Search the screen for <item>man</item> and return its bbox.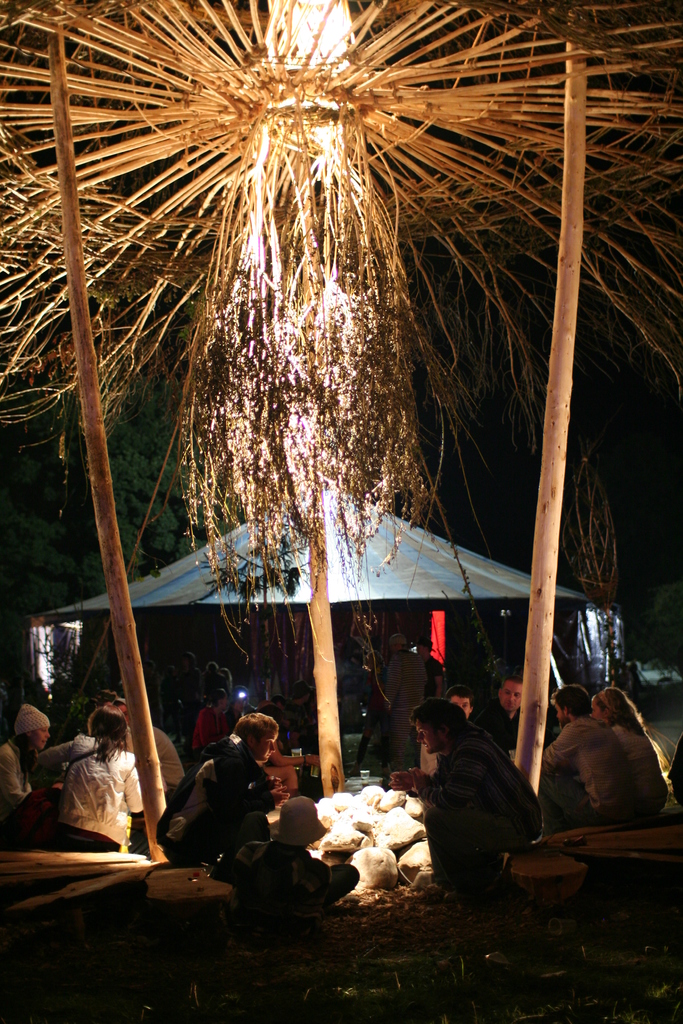
Found: left=534, top=679, right=637, bottom=836.
